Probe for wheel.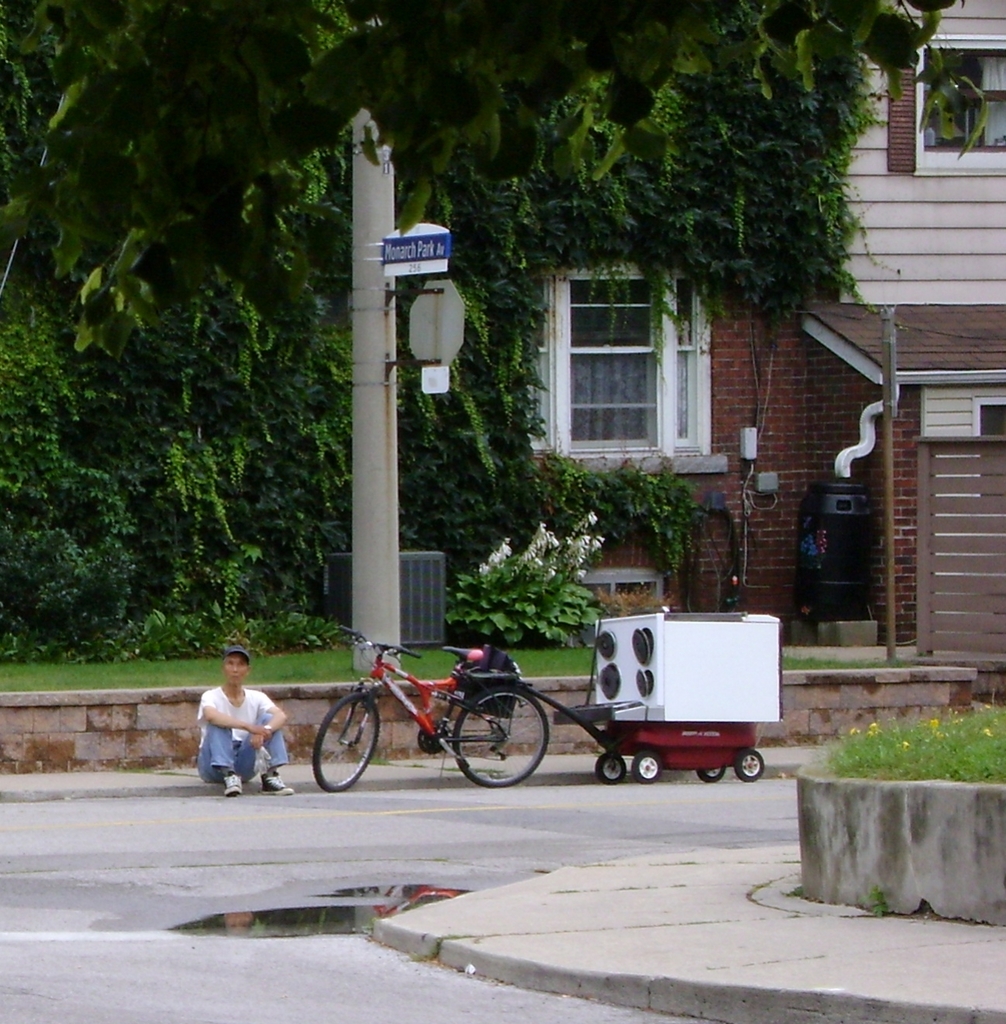
Probe result: x1=311 y1=689 x2=380 y2=792.
